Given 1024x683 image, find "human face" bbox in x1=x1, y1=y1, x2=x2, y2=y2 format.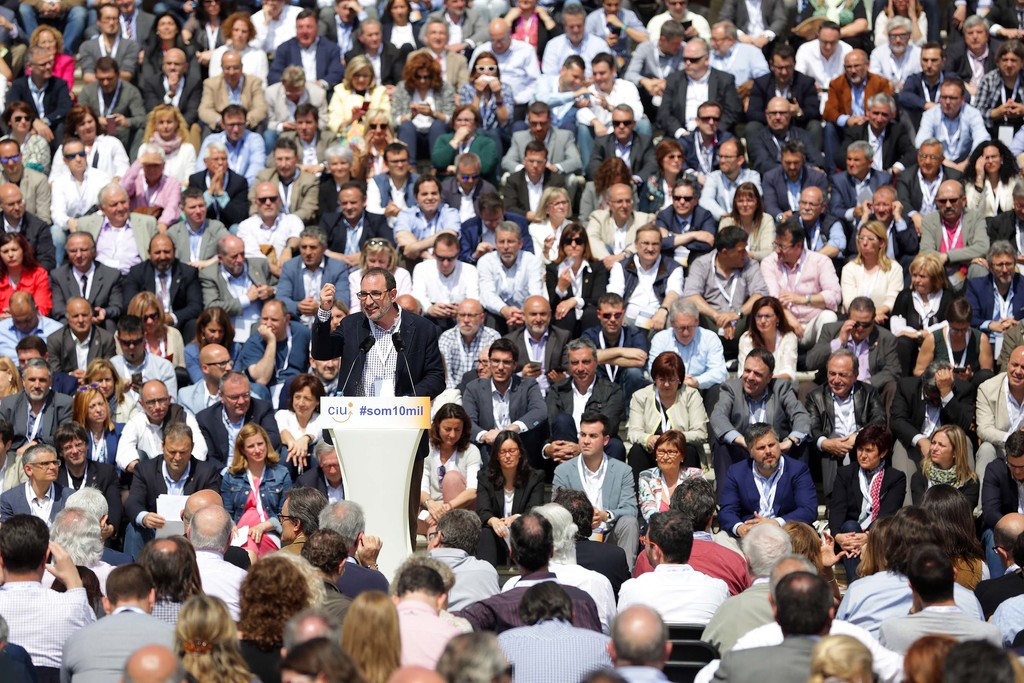
x1=314, y1=357, x2=339, y2=381.
